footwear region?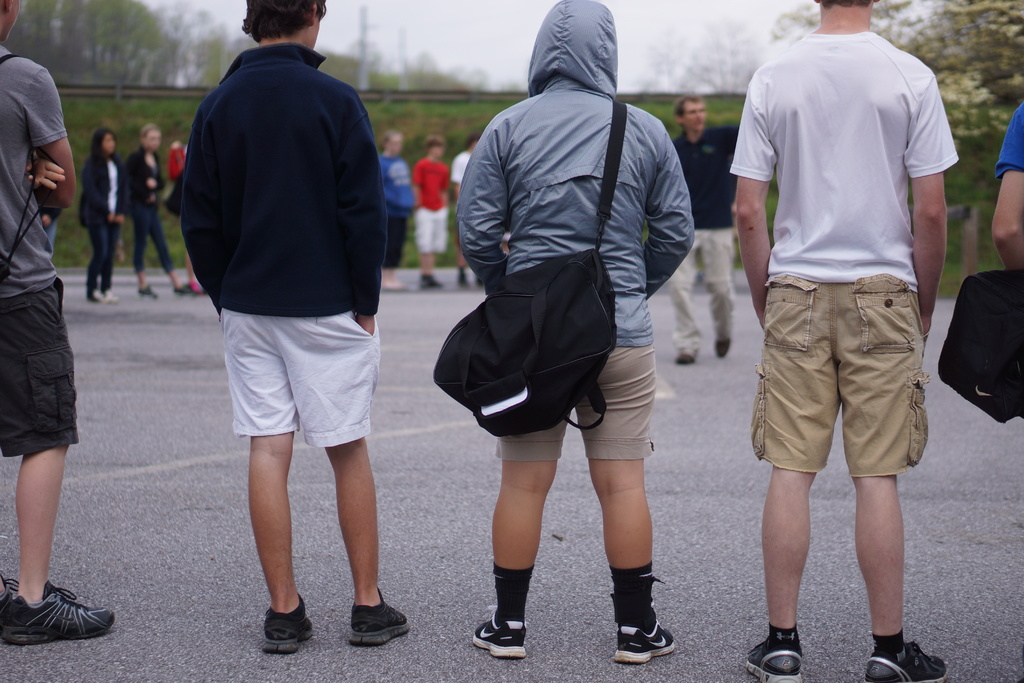
bbox=(260, 598, 317, 655)
